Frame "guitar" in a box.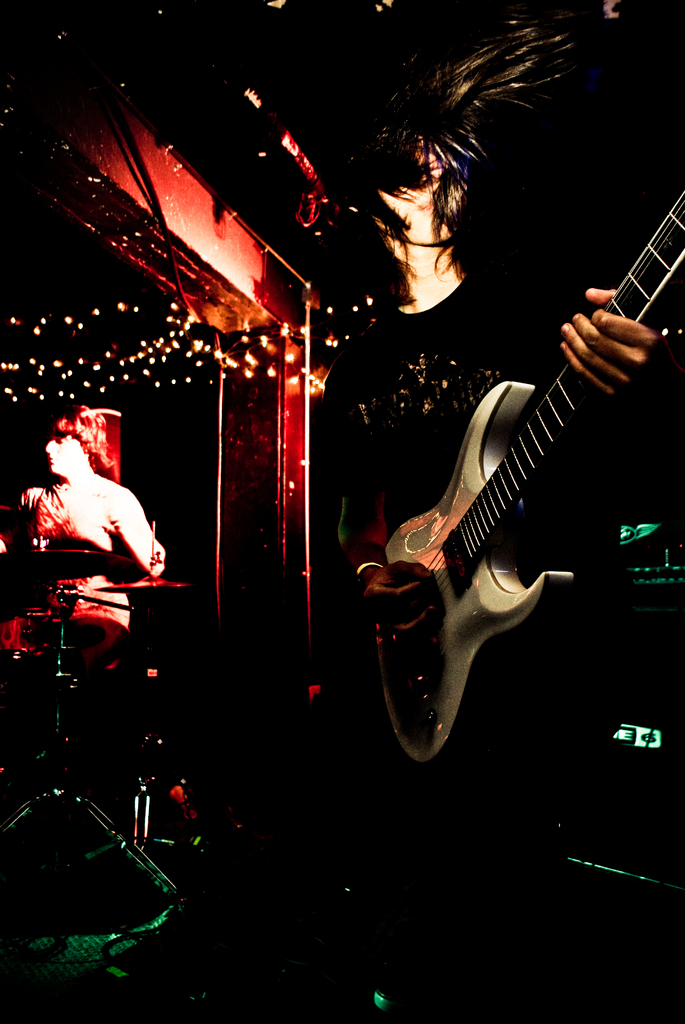
box=[365, 256, 664, 742].
